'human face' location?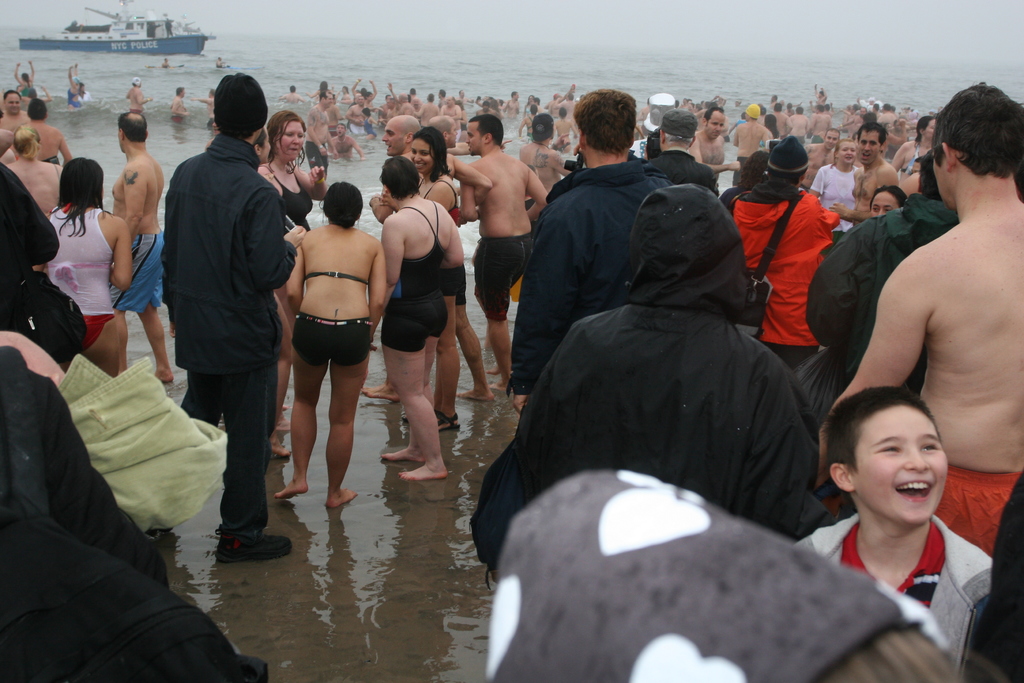
locate(920, 117, 939, 143)
